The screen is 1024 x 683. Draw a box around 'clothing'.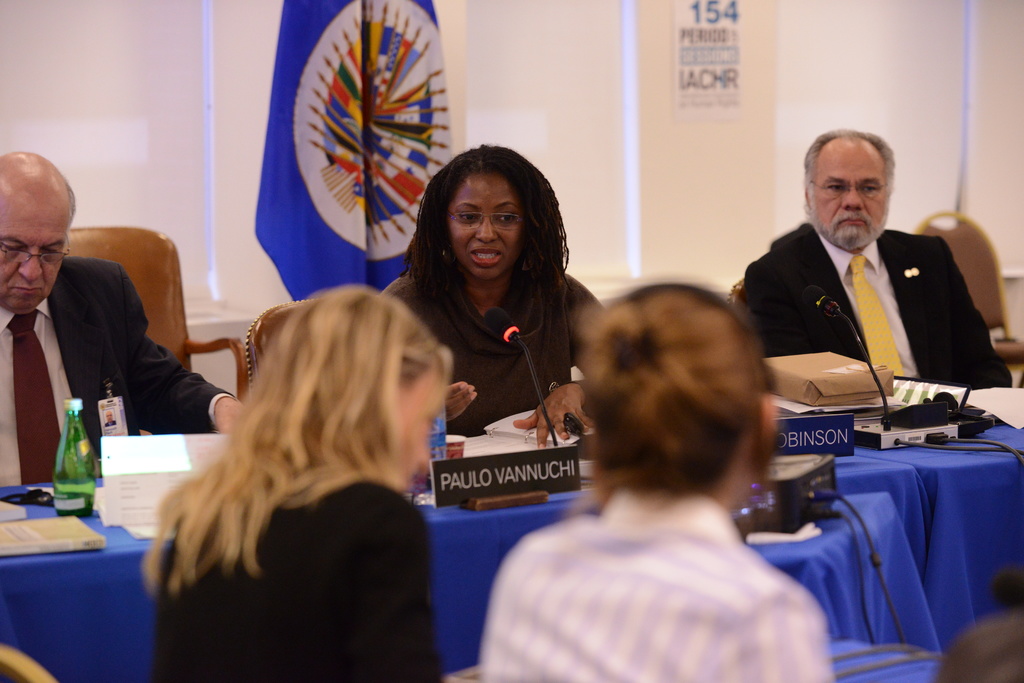
{"x1": 150, "y1": 481, "x2": 451, "y2": 682}.
